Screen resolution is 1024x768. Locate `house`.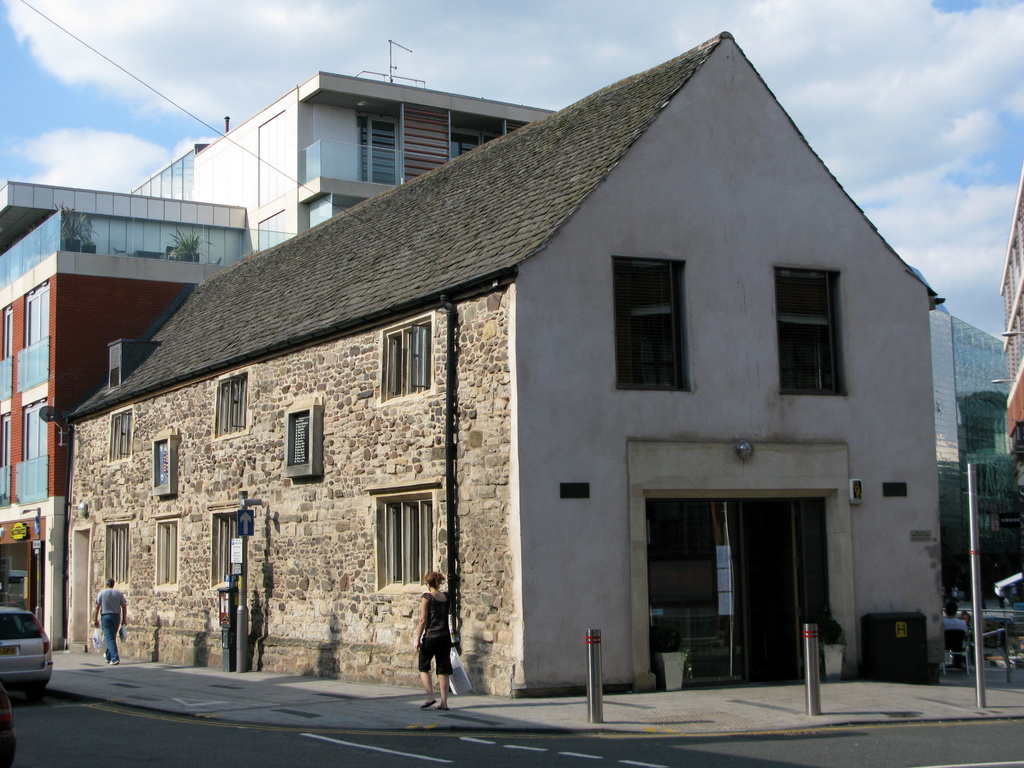
BBox(56, 29, 944, 698).
